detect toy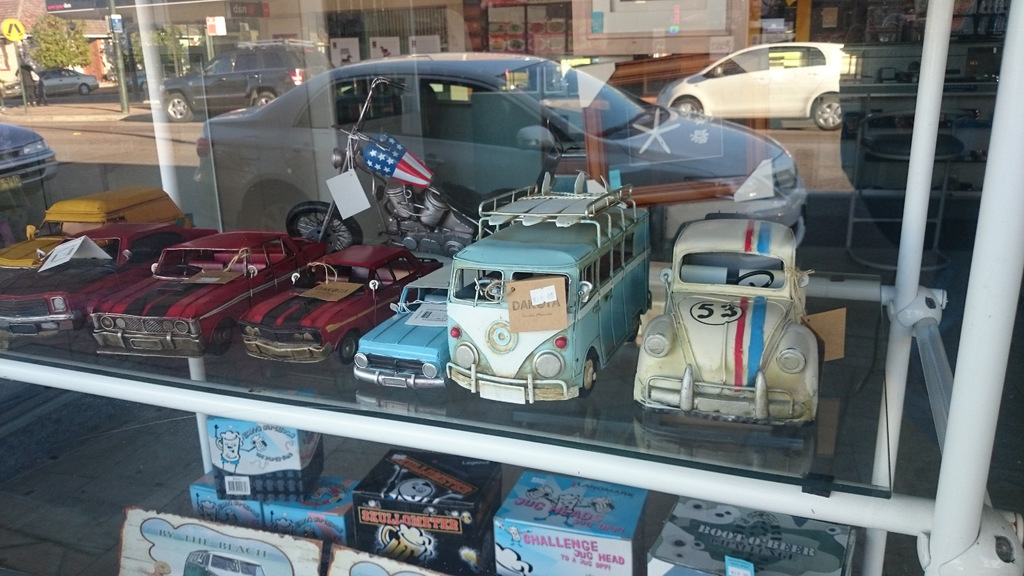
(x1=618, y1=180, x2=850, y2=440)
